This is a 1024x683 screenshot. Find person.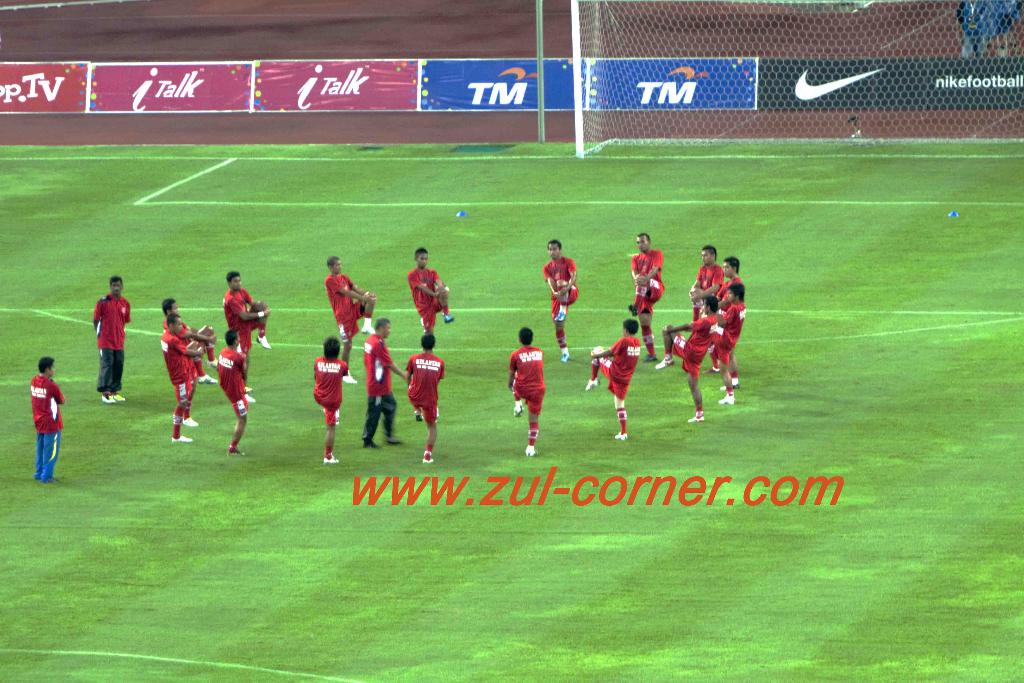
Bounding box: [x1=952, y1=0, x2=993, y2=56].
